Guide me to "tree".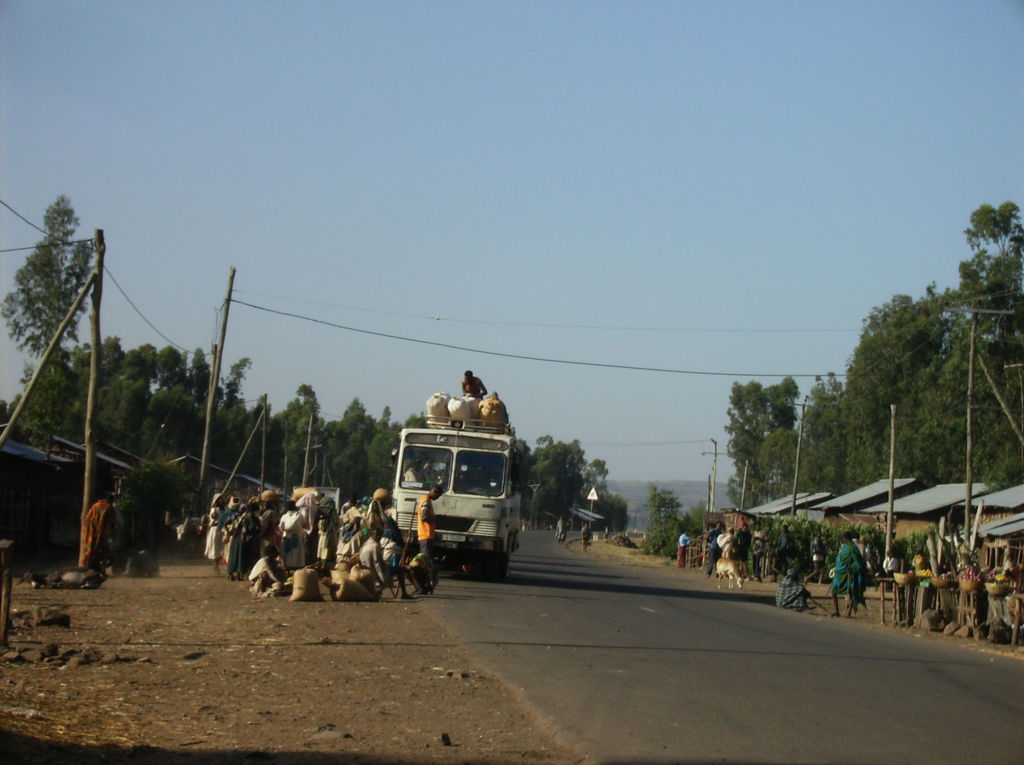
Guidance: 0,194,100,465.
